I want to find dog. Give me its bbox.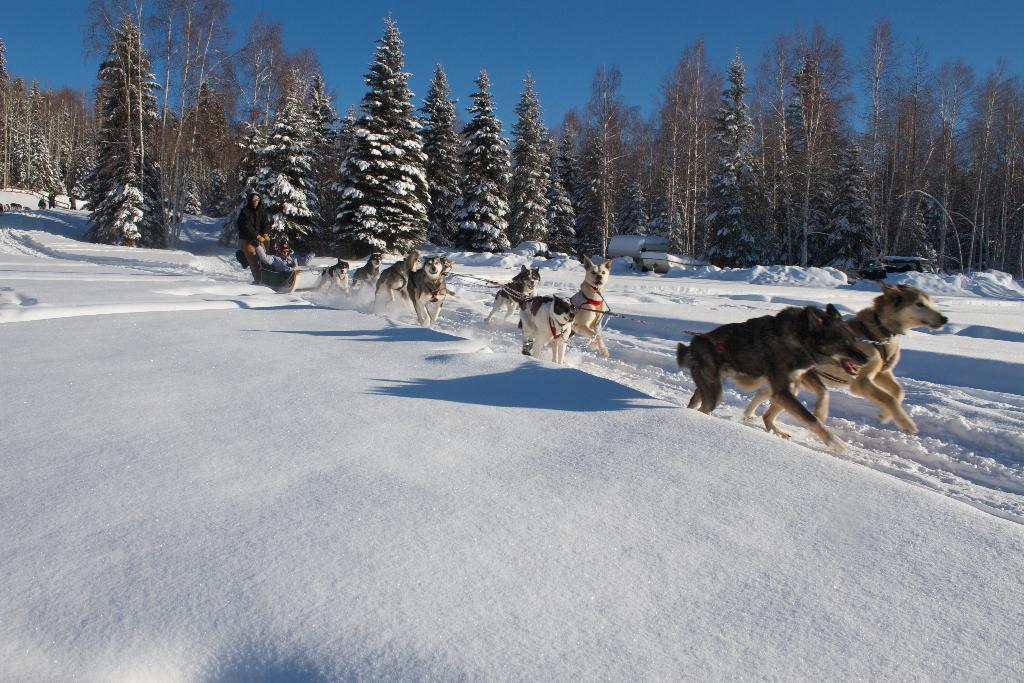
<box>566,252,617,359</box>.
